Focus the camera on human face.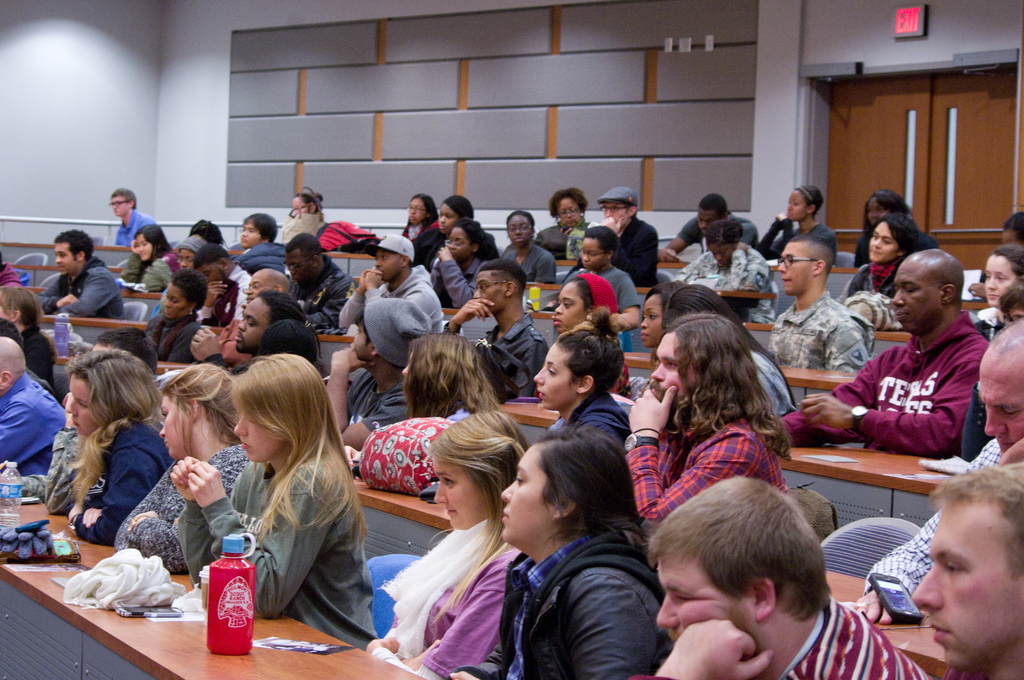
Focus region: crop(177, 245, 194, 269).
